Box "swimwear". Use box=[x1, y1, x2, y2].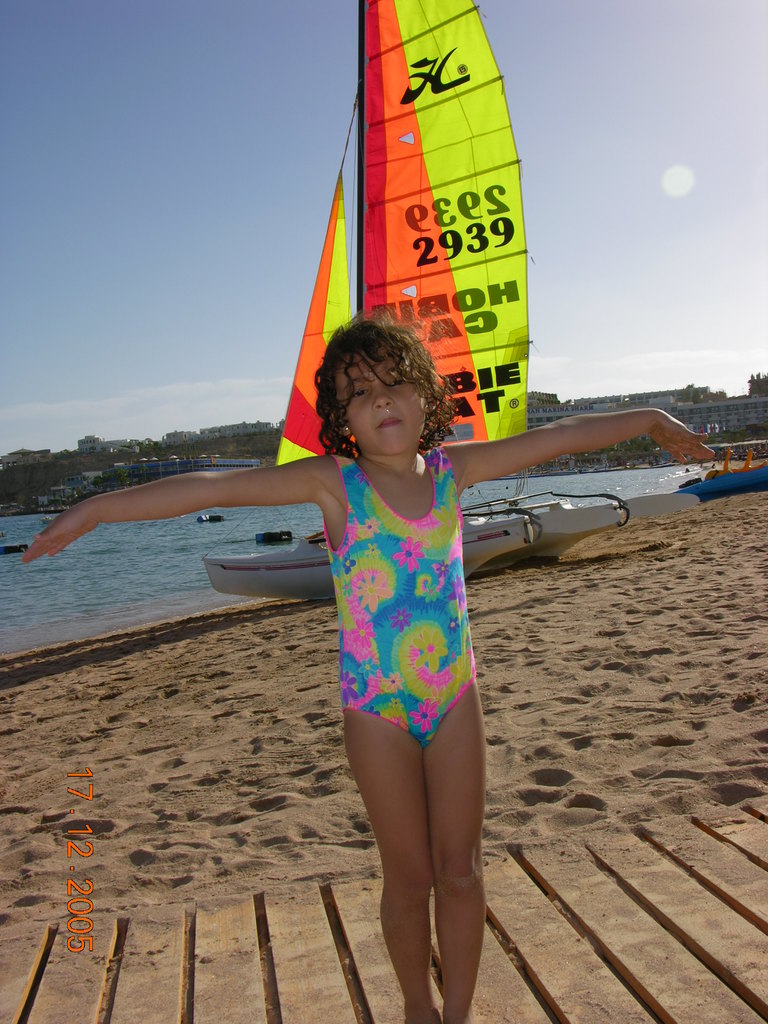
box=[326, 449, 474, 749].
